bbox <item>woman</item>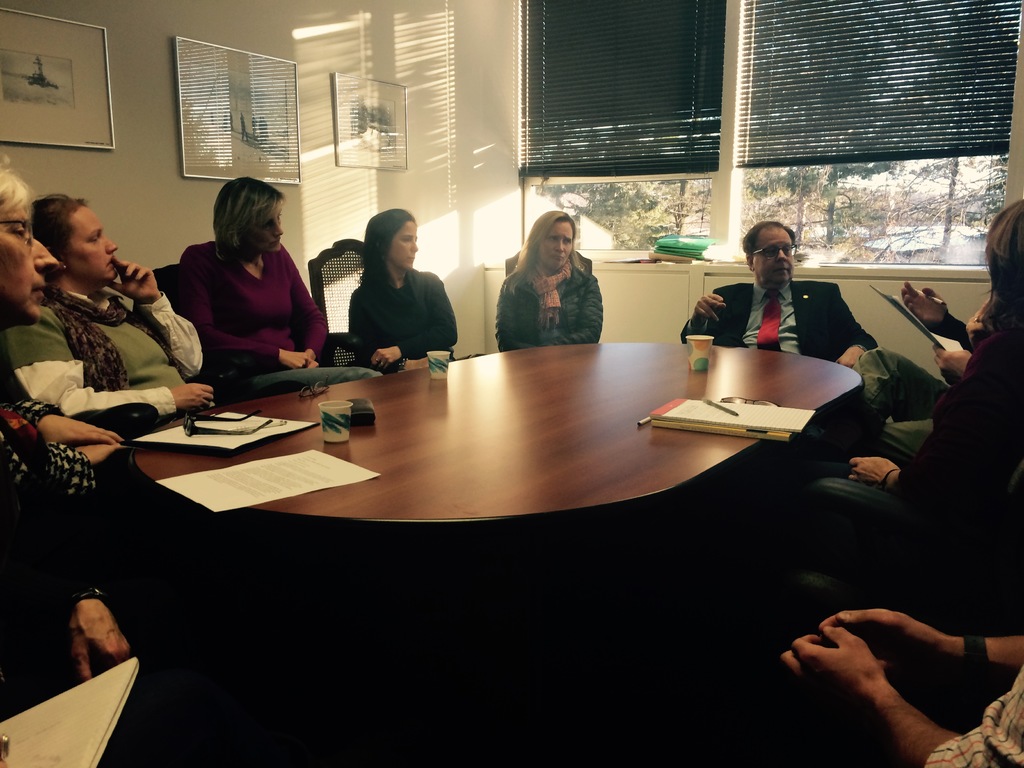
{"left": 0, "top": 192, "right": 356, "bottom": 433}
